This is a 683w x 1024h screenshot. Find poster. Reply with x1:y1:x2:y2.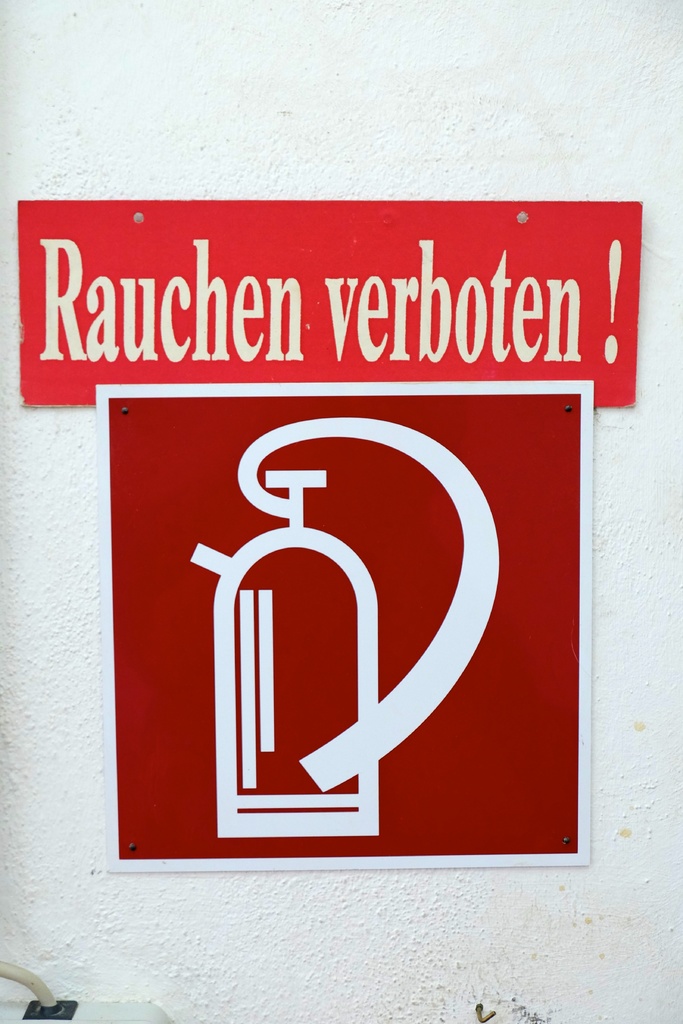
115:399:582:863.
